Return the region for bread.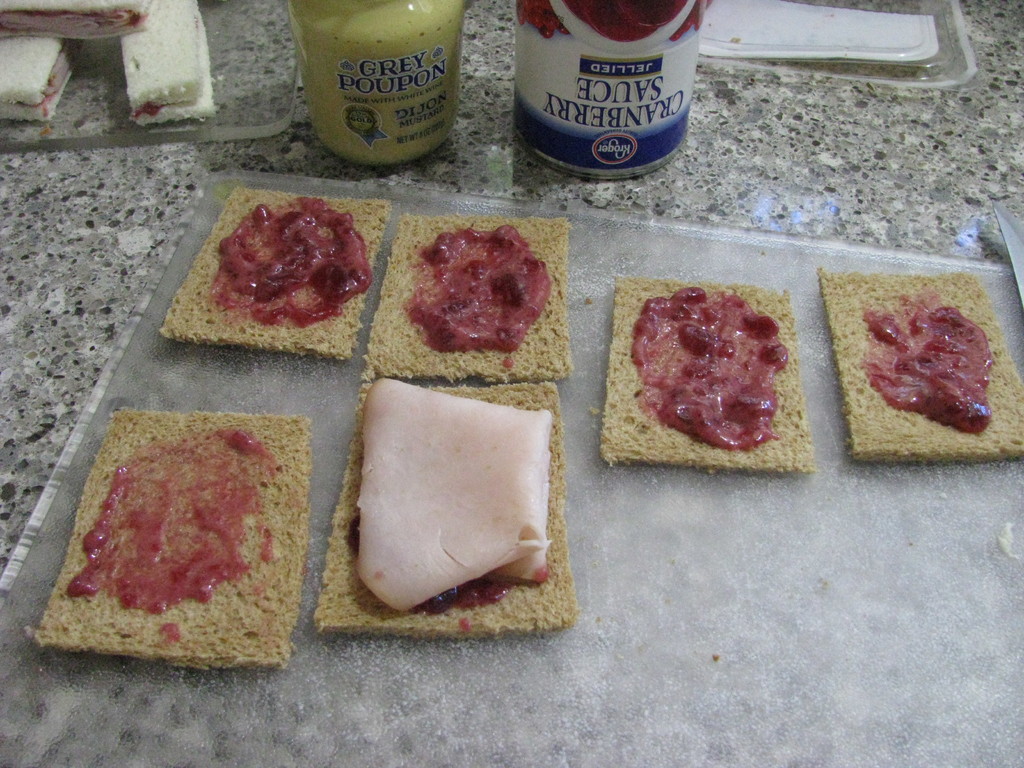
pyautogui.locateOnScreen(816, 268, 1023, 461).
